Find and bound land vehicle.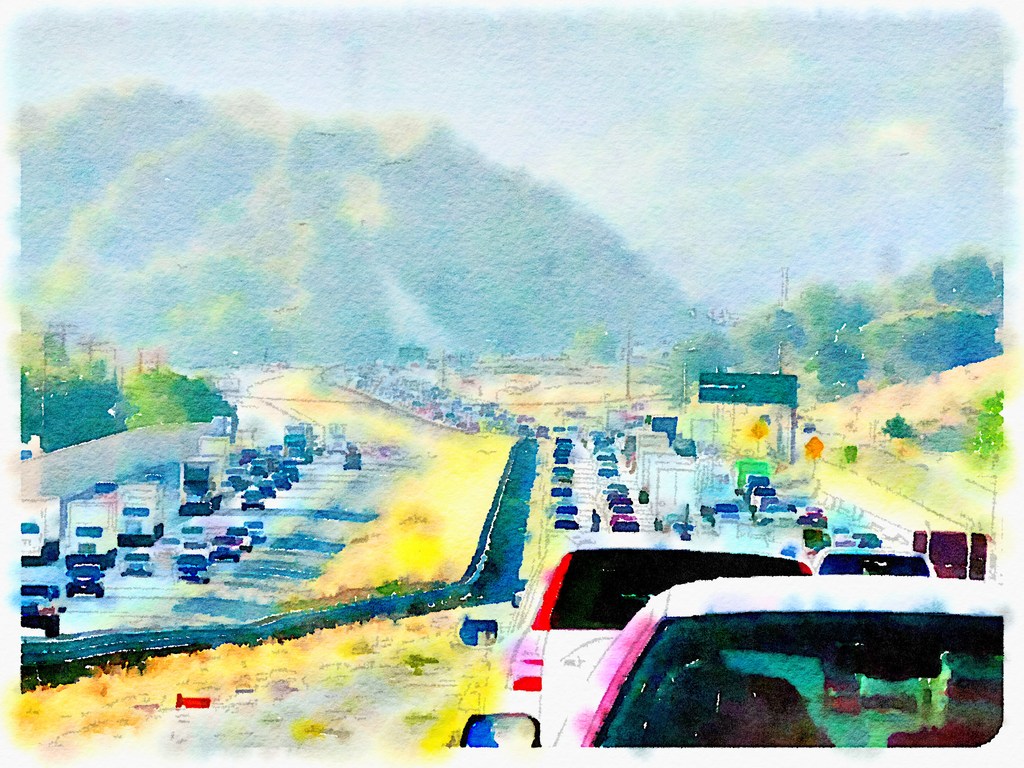
Bound: box(63, 498, 118, 572).
